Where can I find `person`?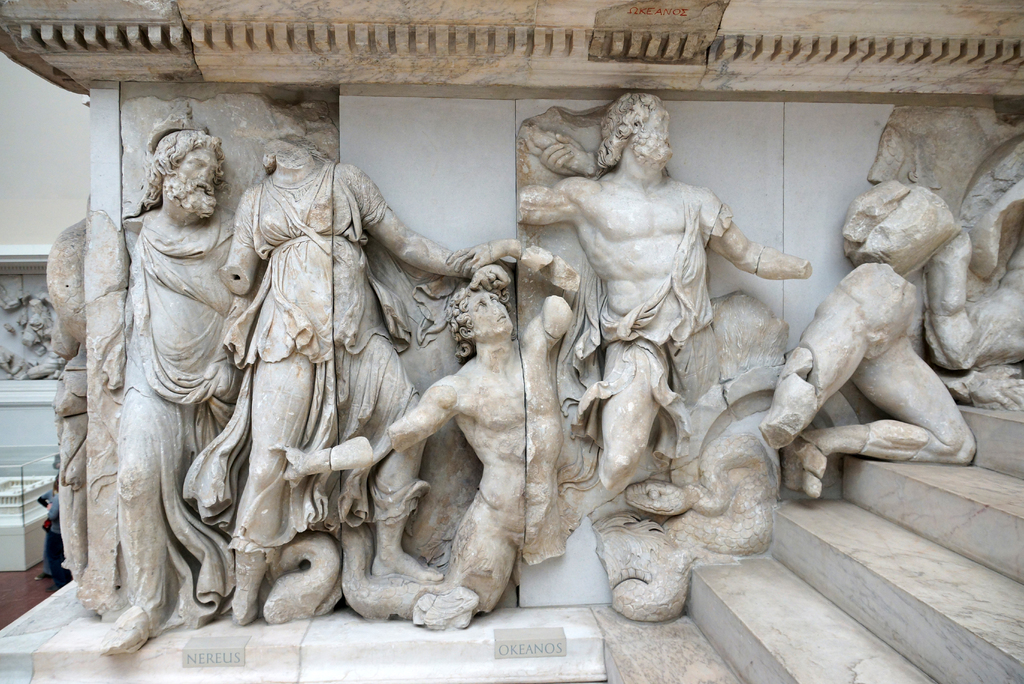
You can find it at bbox=[221, 126, 479, 628].
